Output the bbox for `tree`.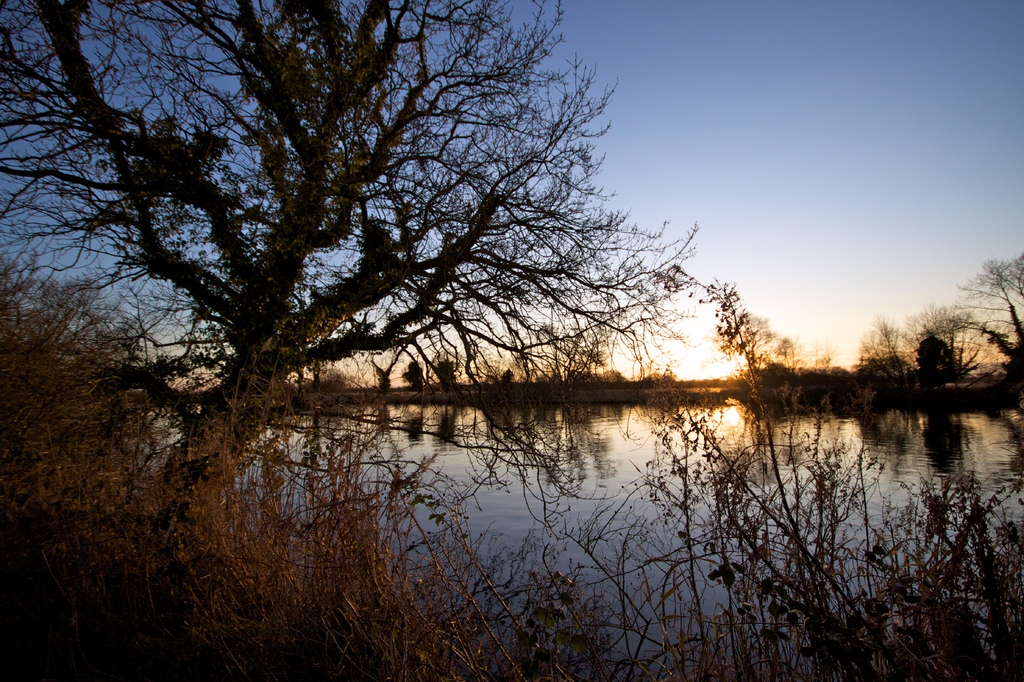
Rect(850, 321, 920, 393).
